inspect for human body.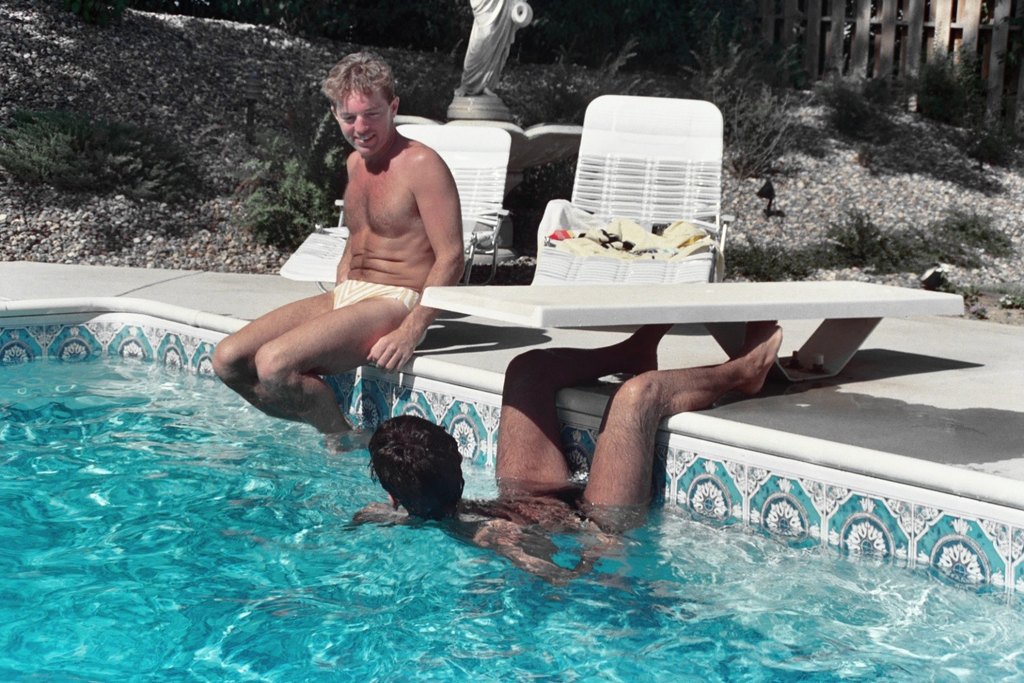
Inspection: region(369, 324, 786, 579).
